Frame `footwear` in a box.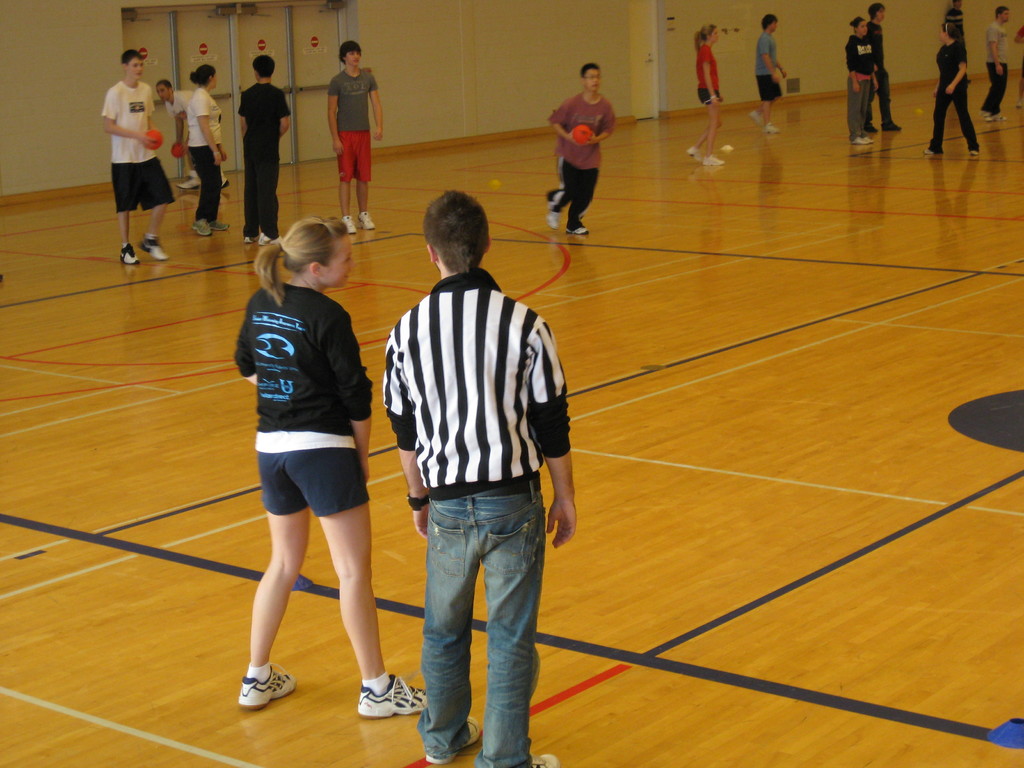
<region>221, 172, 230, 189</region>.
